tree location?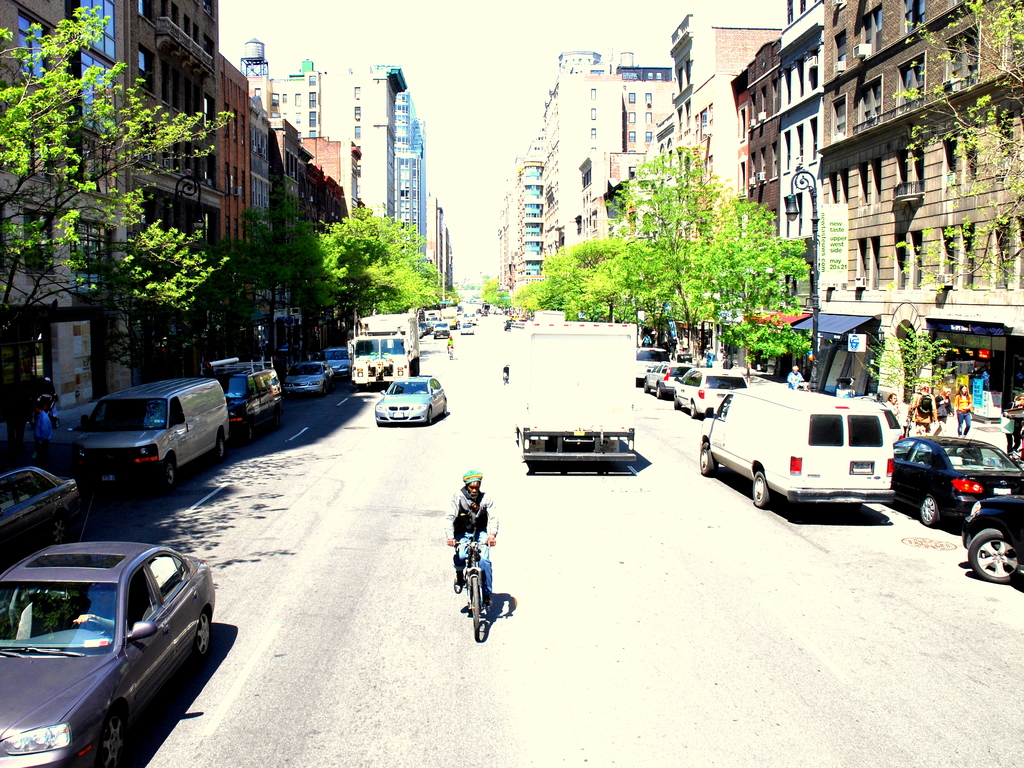
bbox=[865, 322, 959, 395]
